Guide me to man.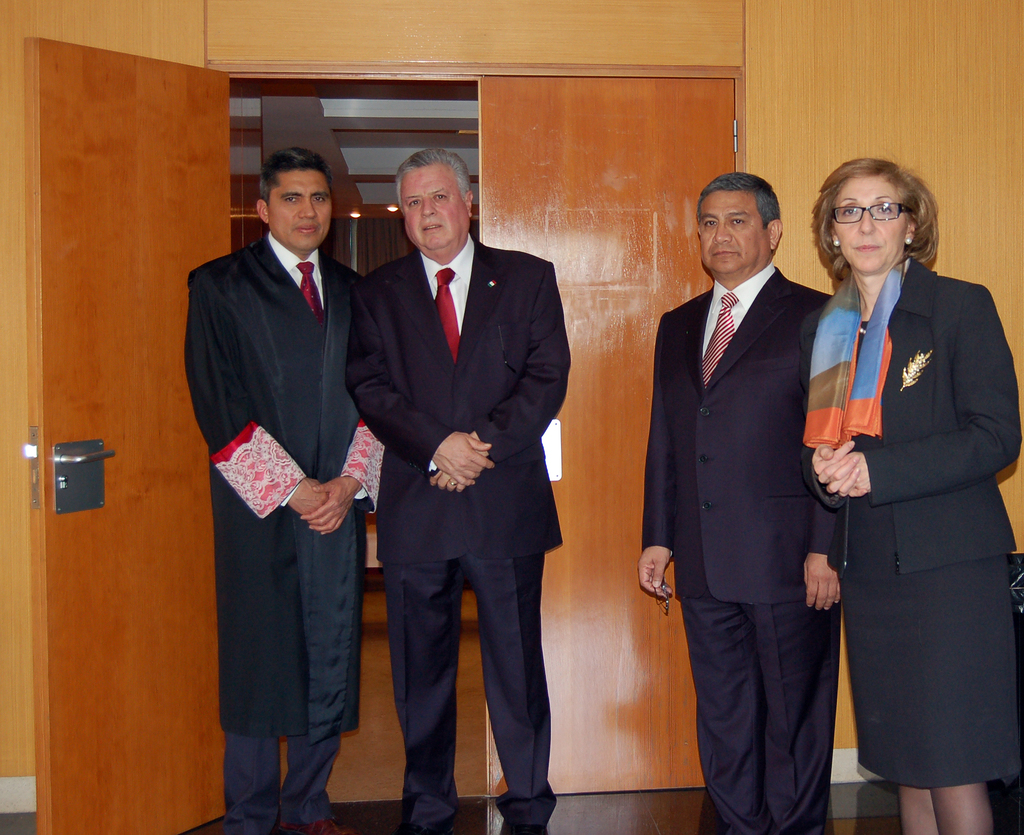
Guidance: l=170, t=144, r=356, b=834.
